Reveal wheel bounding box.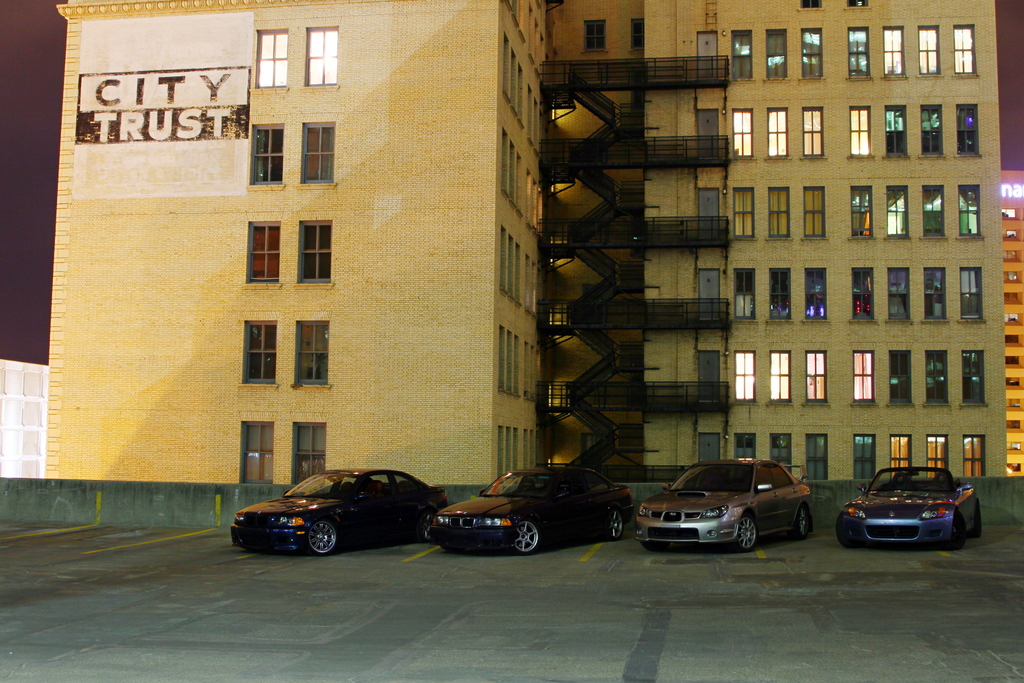
Revealed: select_region(514, 517, 540, 551).
